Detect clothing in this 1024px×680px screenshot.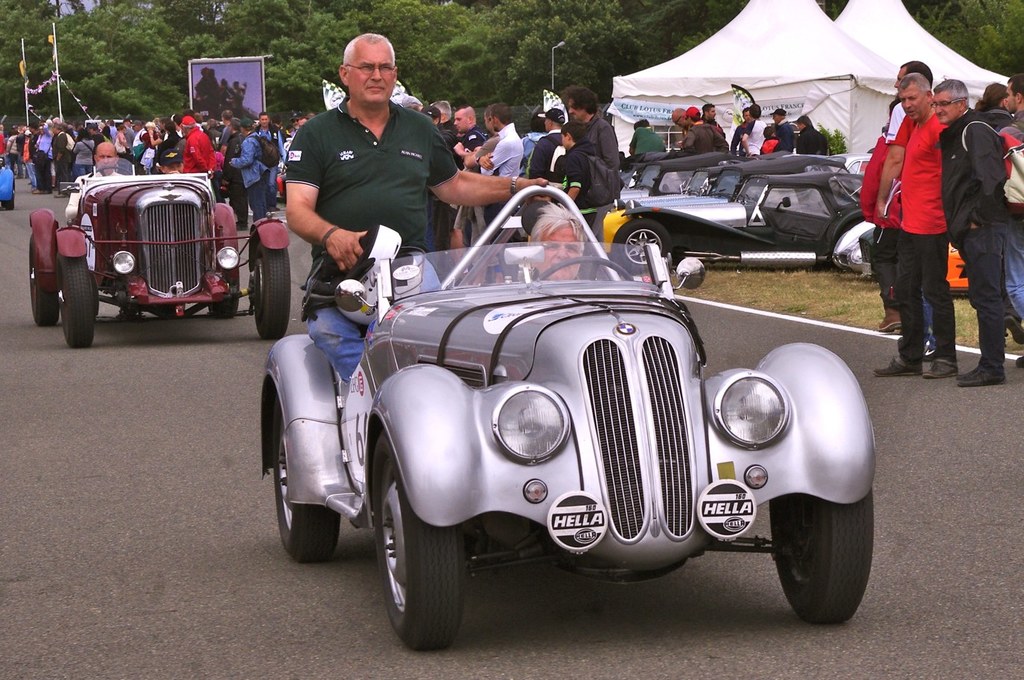
Detection: bbox=(482, 119, 527, 181).
